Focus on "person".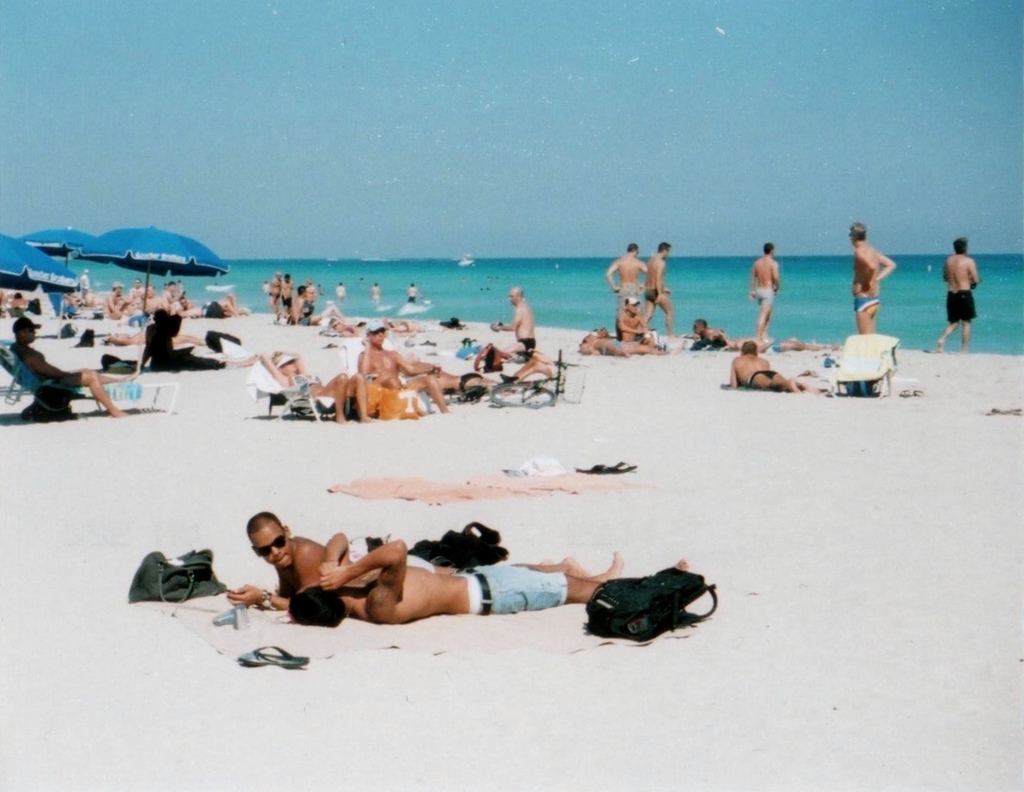
Focused at pyautogui.locateOnScreen(357, 324, 503, 419).
